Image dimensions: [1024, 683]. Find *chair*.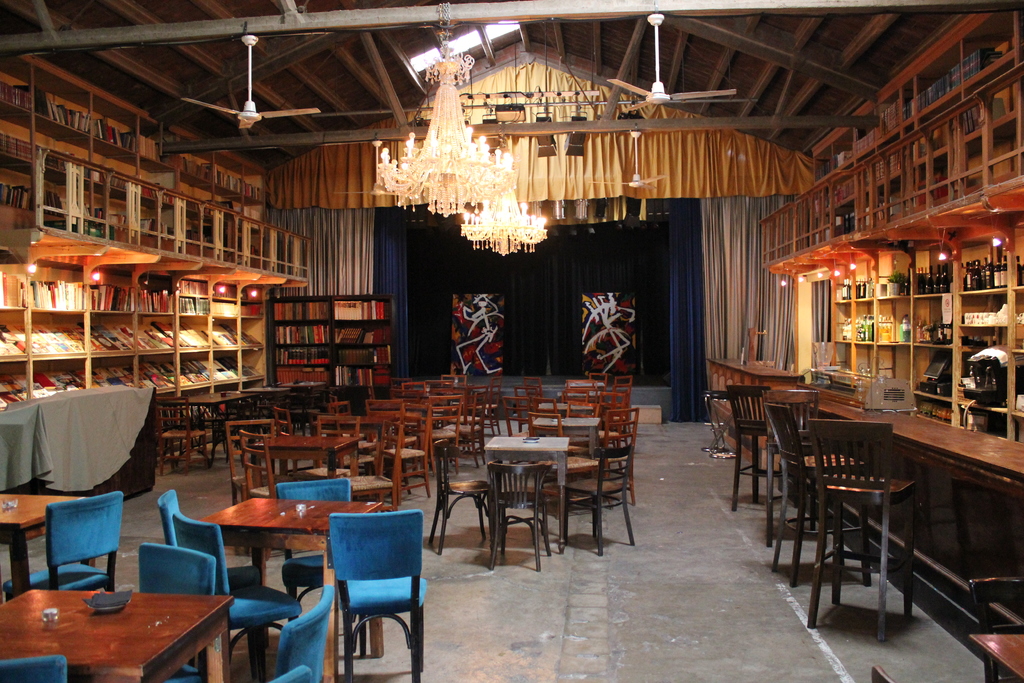
273, 473, 358, 654.
